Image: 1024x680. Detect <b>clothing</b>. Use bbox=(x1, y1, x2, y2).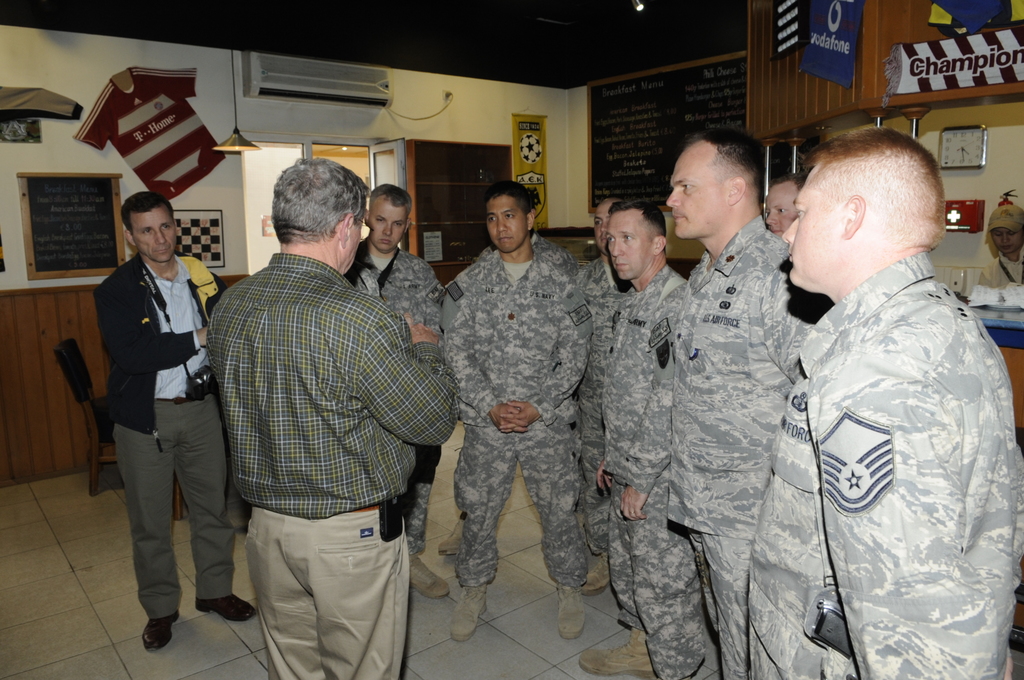
bbox=(977, 243, 1023, 291).
